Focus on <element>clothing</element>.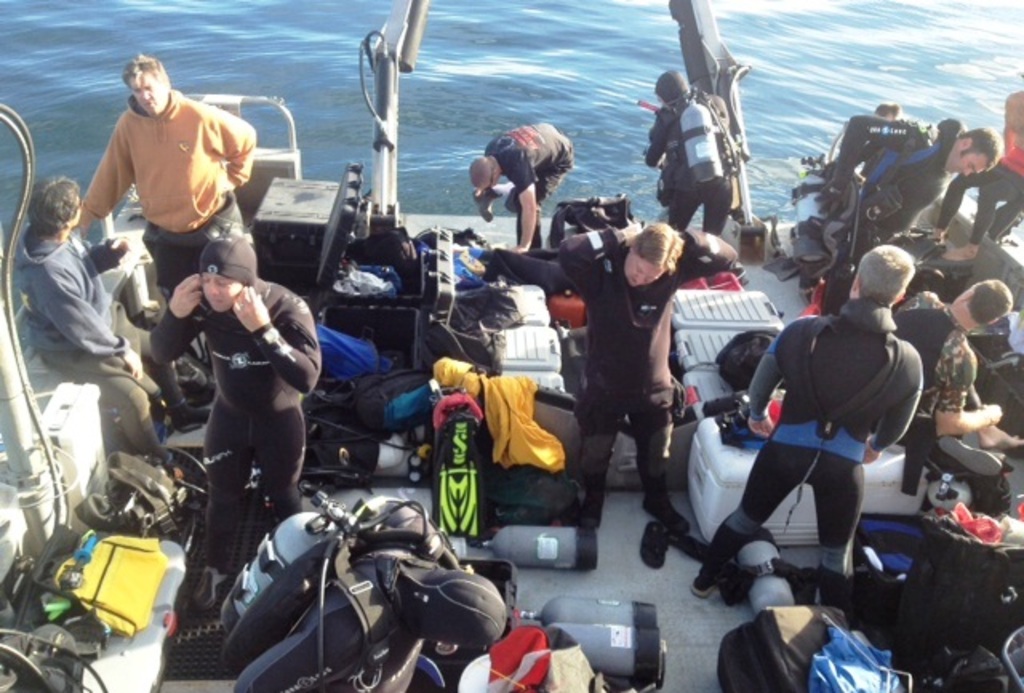
Focused at bbox(83, 93, 254, 302).
